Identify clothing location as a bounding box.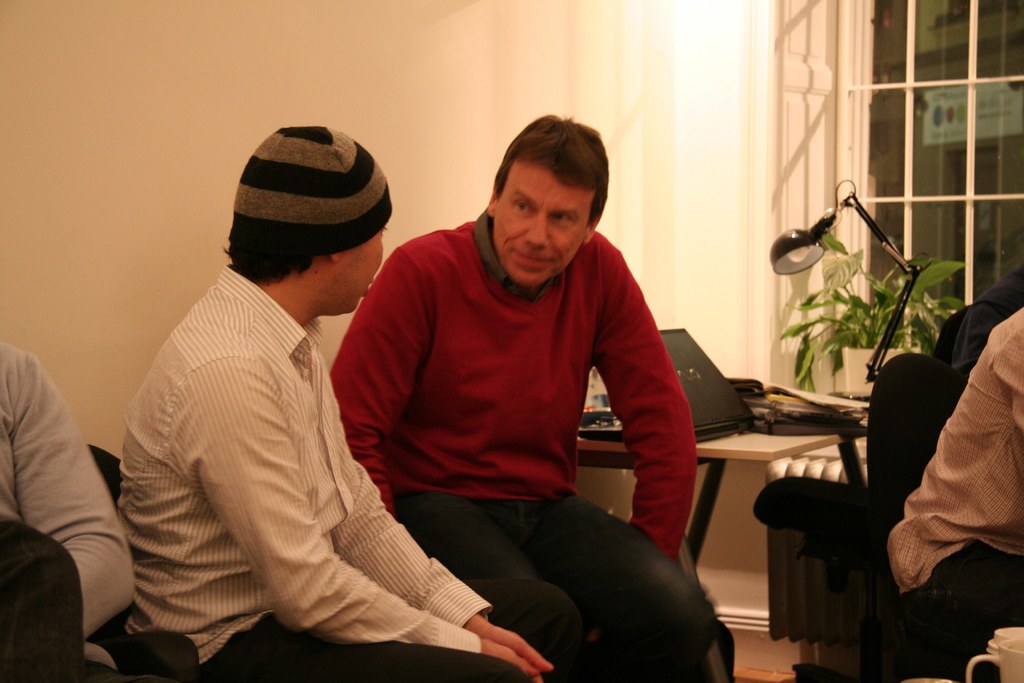
126:192:476:661.
